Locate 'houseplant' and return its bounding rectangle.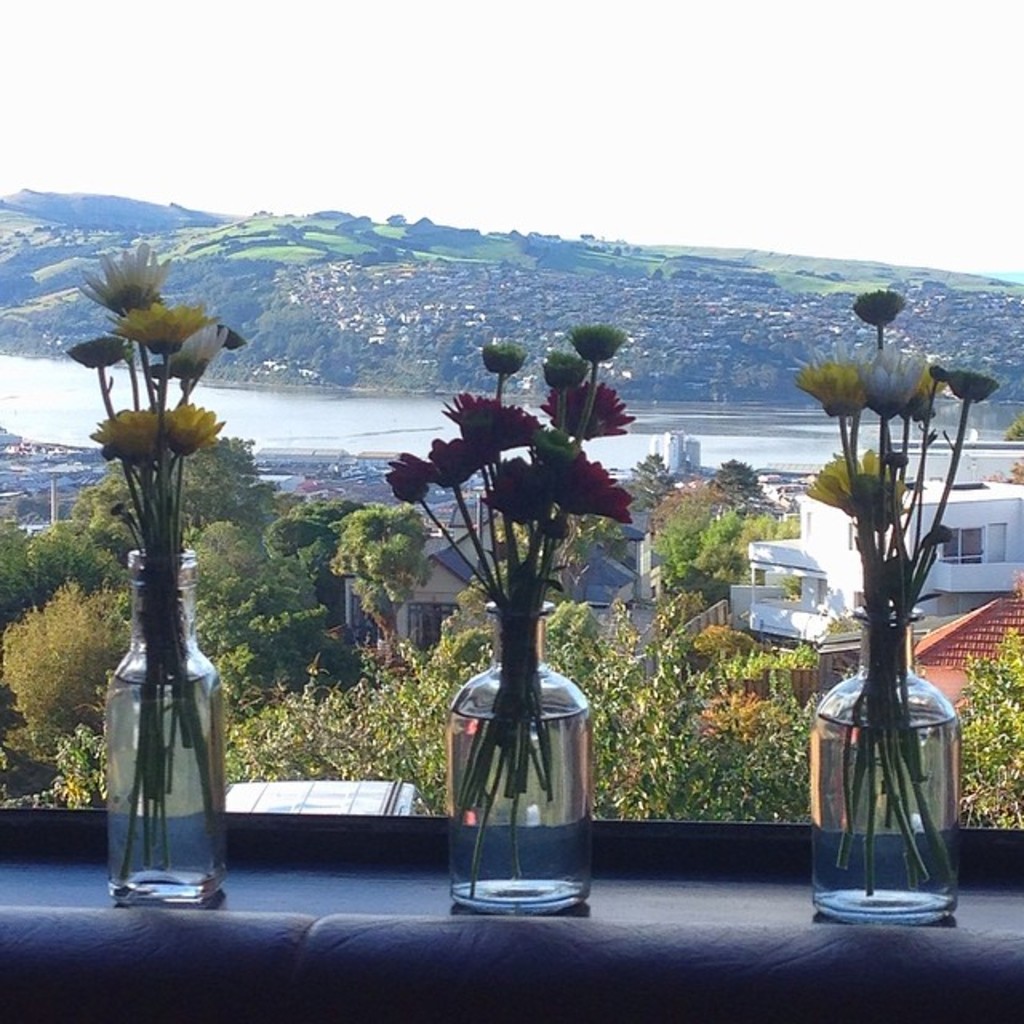
790,283,1002,936.
